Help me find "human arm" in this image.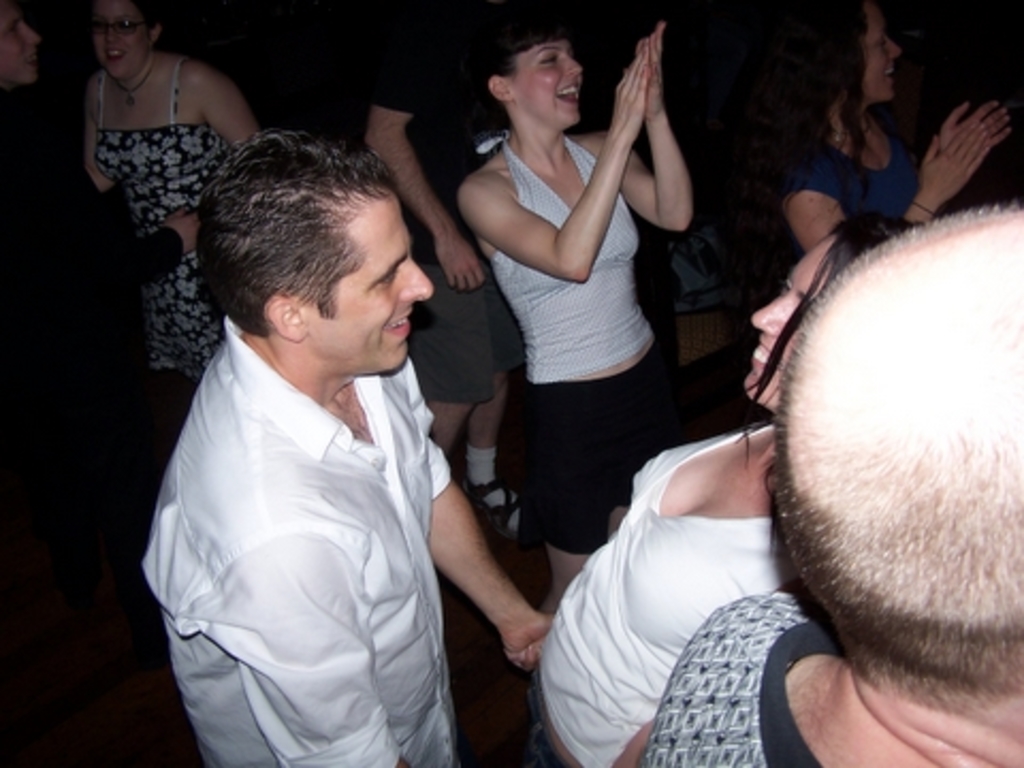
Found it: l=410, t=388, r=561, b=670.
